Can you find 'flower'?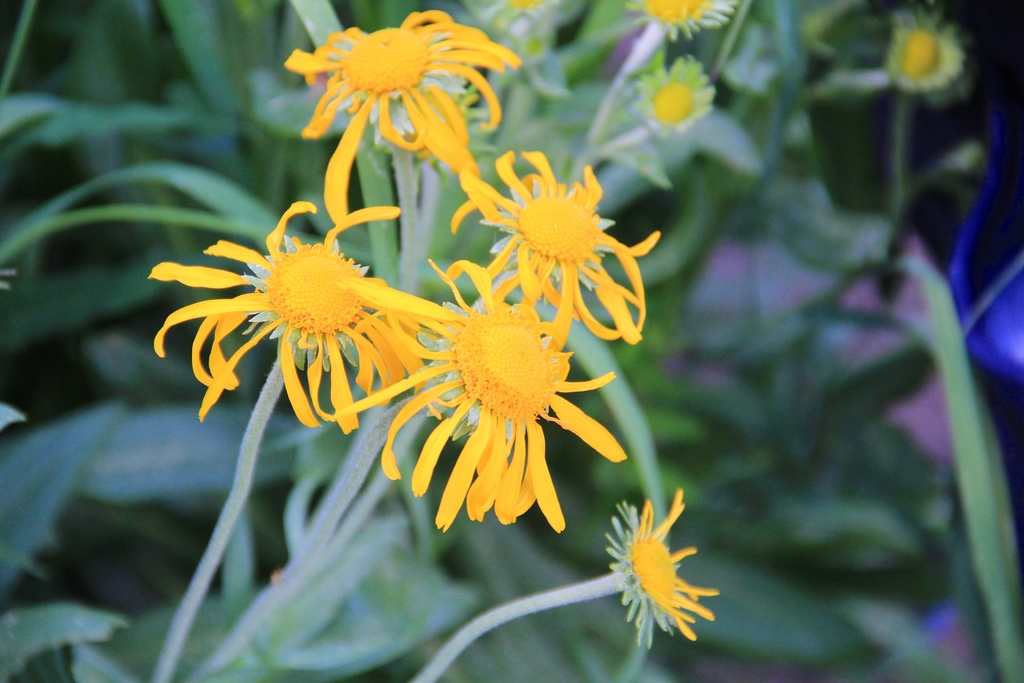
Yes, bounding box: BBox(629, 0, 750, 39).
